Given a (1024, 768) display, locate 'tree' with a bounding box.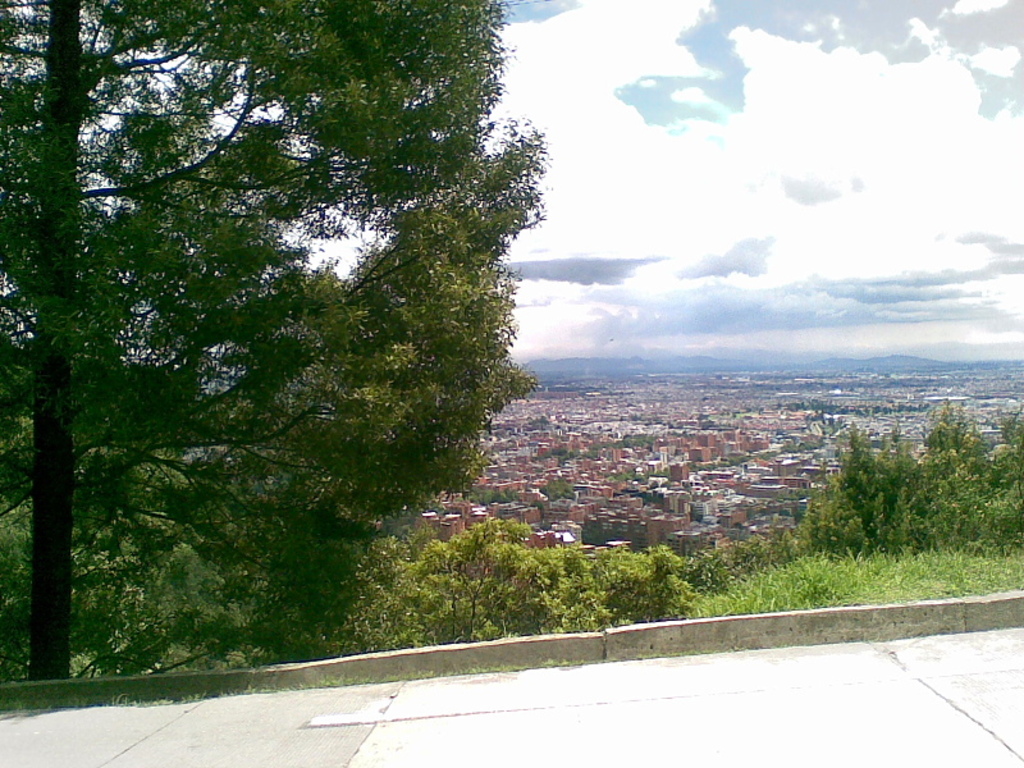
Located: crop(799, 422, 920, 556).
